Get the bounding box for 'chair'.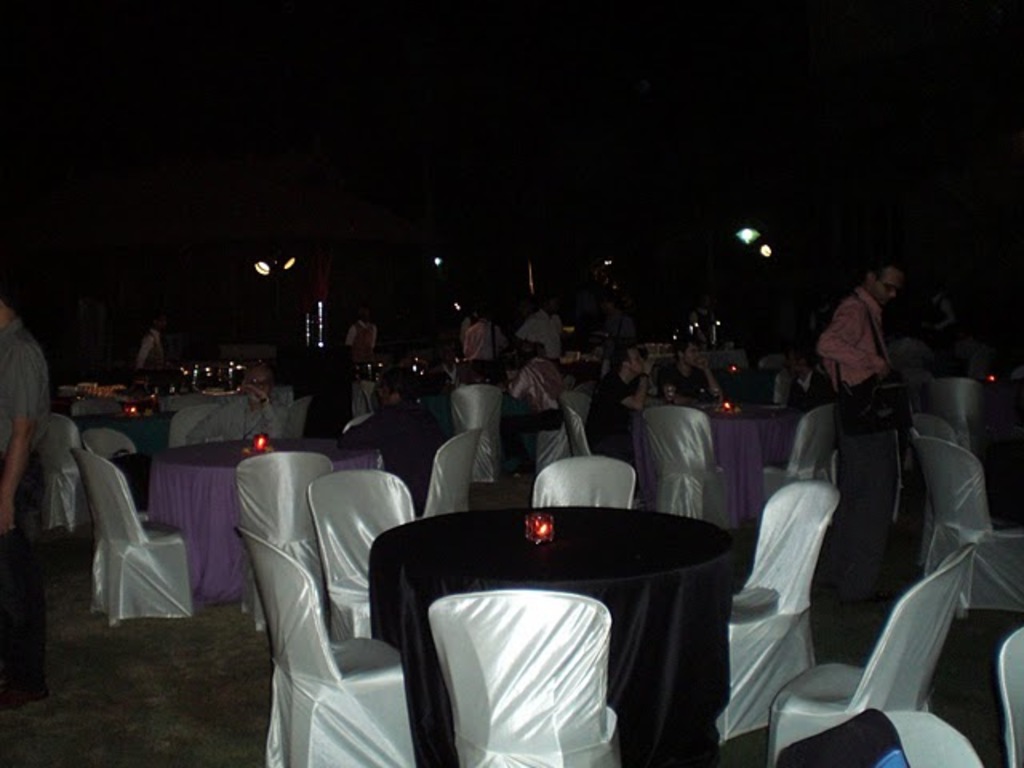
pyautogui.locateOnScreen(549, 406, 595, 458).
